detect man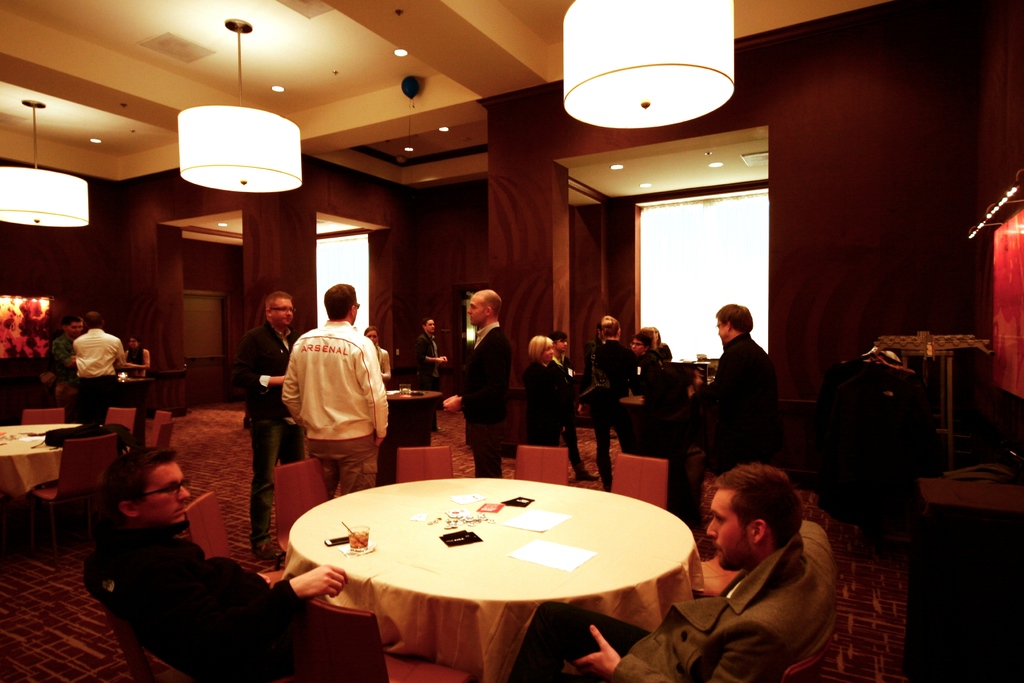
[left=619, top=329, right=696, bottom=483]
